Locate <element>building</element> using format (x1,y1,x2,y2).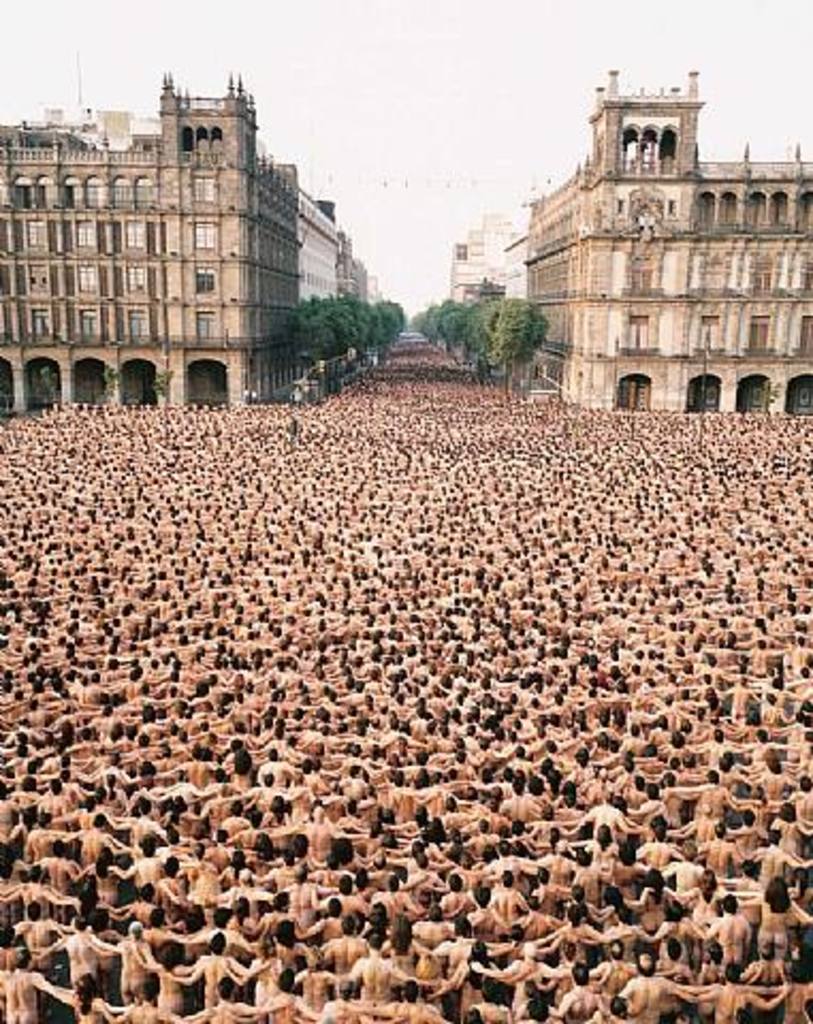
(339,235,376,311).
